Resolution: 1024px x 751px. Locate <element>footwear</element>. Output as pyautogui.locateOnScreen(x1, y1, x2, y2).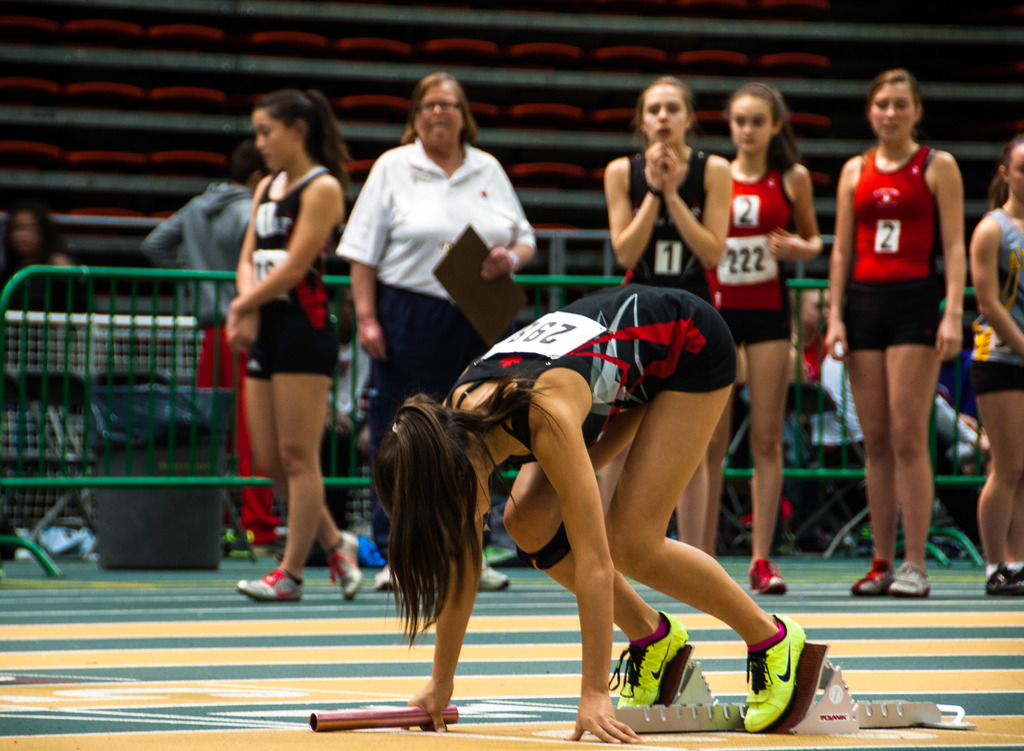
pyautogui.locateOnScreen(748, 548, 787, 595).
